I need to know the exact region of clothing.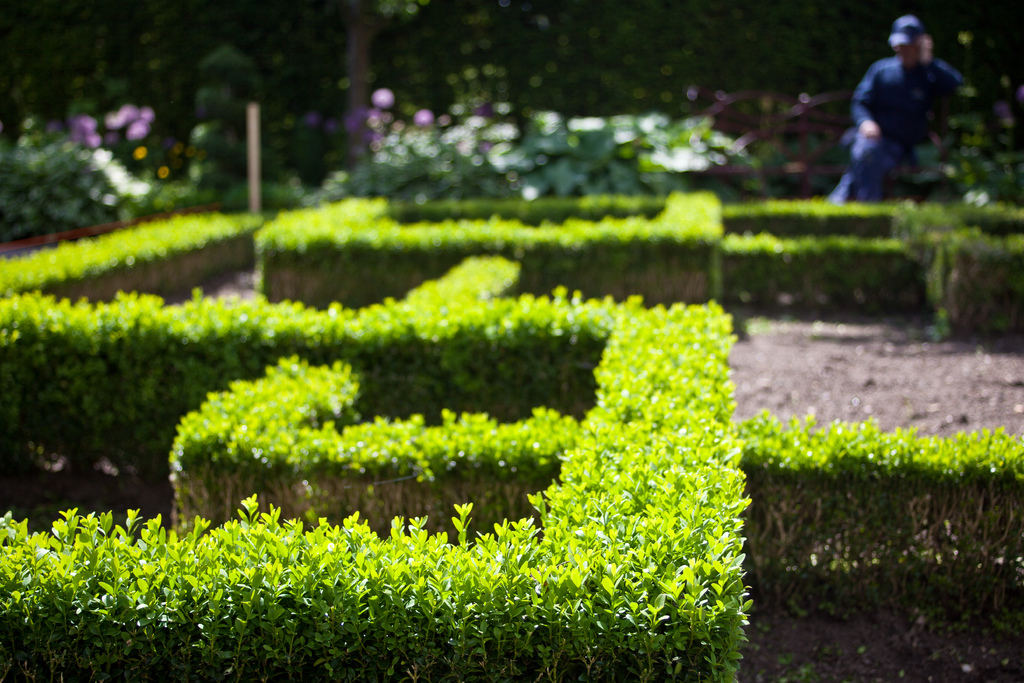
Region: pyautogui.locateOnScreen(842, 3, 966, 189).
